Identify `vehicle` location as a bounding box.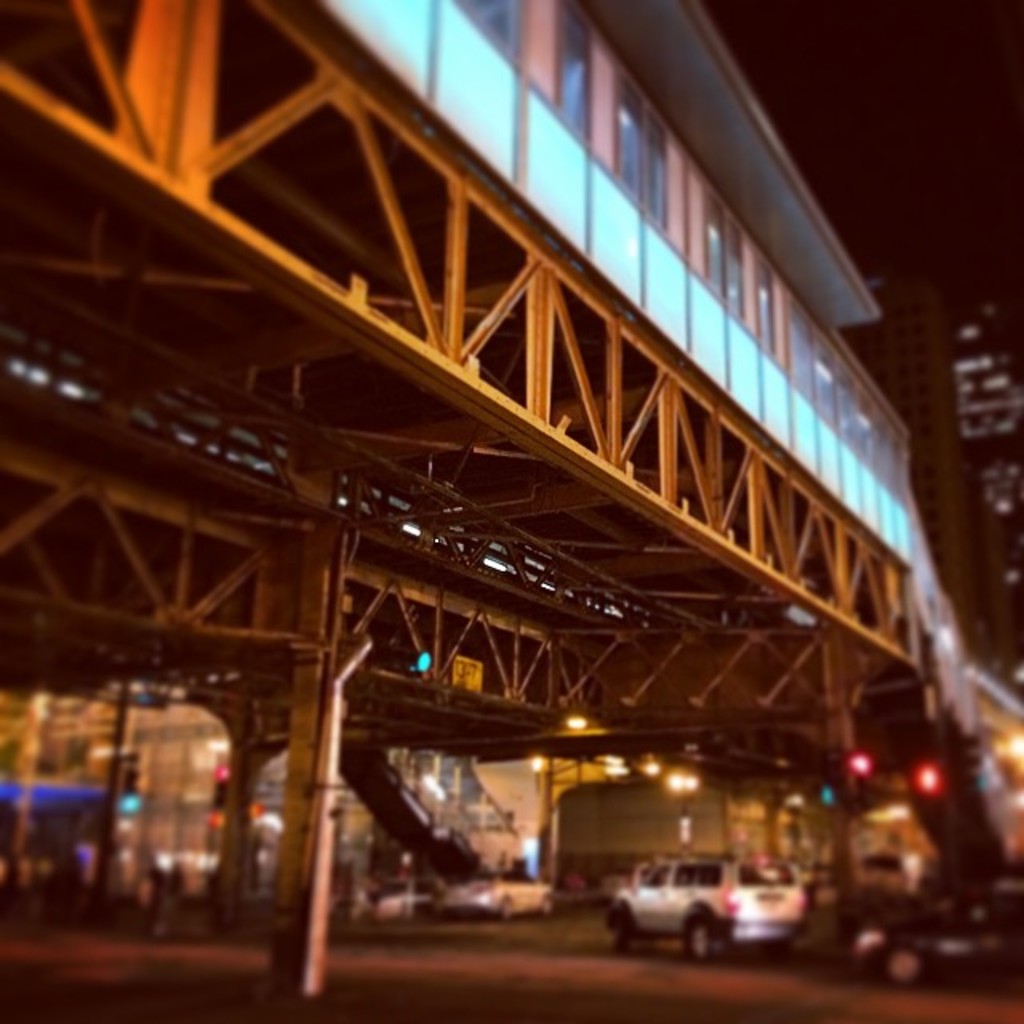
592:882:813:955.
